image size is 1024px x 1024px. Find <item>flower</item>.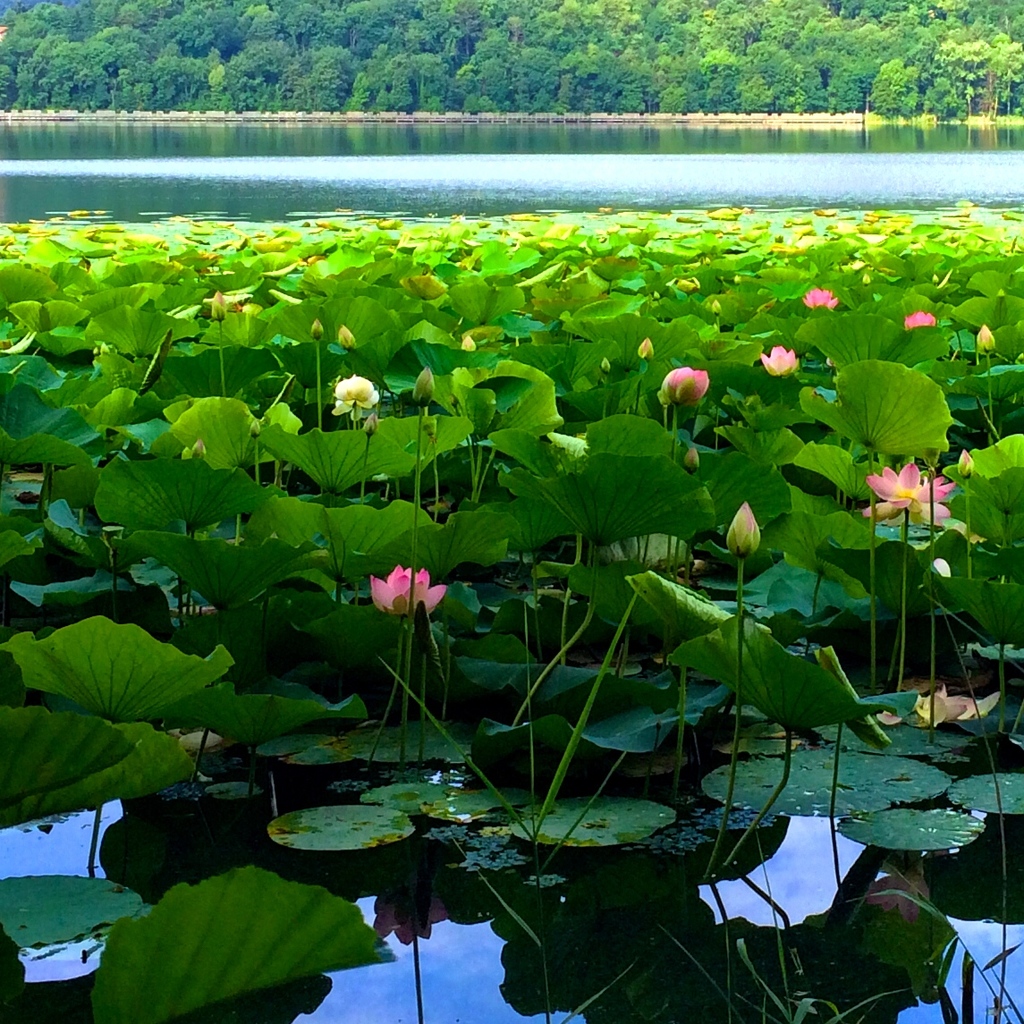
{"x1": 862, "y1": 455, "x2": 953, "y2": 526}.
